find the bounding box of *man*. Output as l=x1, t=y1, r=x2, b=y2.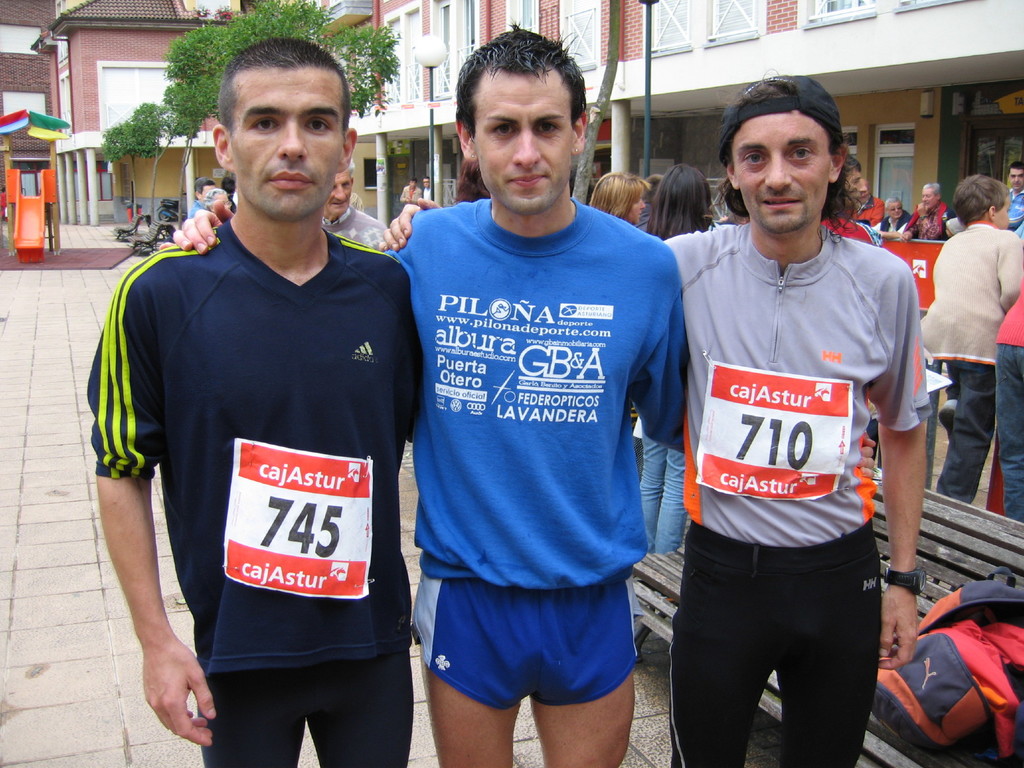
l=323, t=151, r=395, b=256.
